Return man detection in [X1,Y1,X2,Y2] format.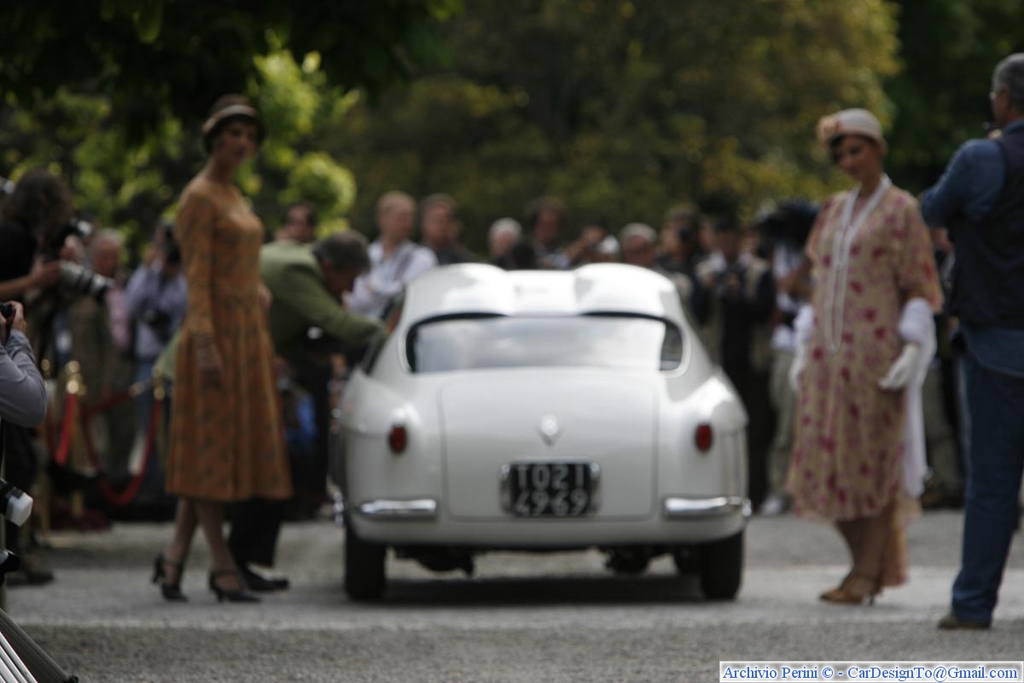
[928,50,1023,637].
